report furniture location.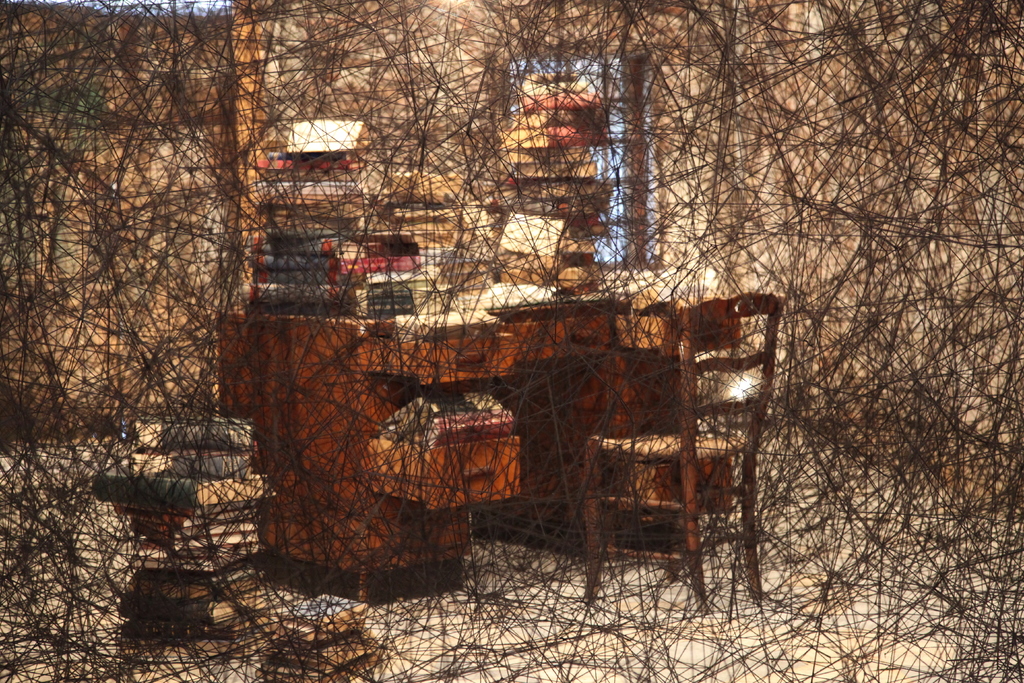
Report: (x1=581, y1=292, x2=787, y2=614).
